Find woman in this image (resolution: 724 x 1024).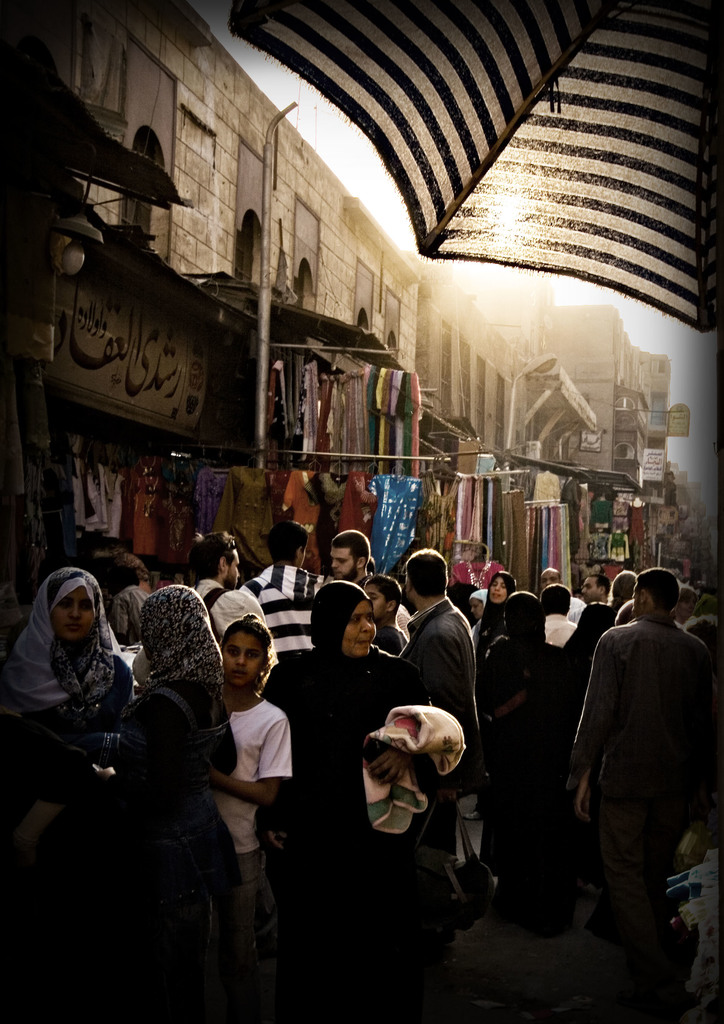
79:585:246:1023.
